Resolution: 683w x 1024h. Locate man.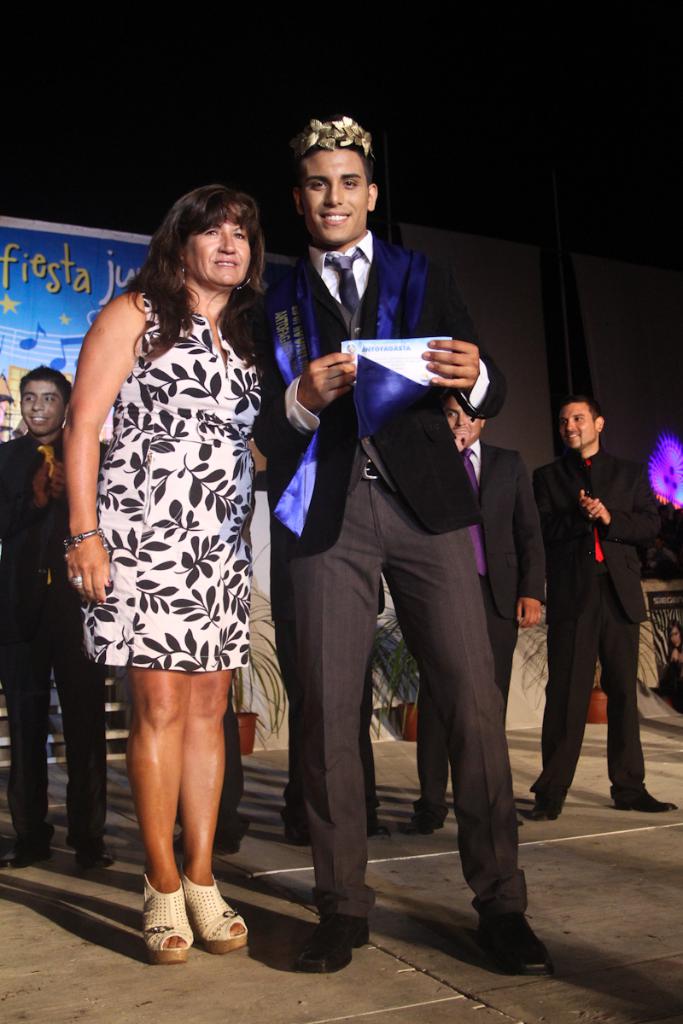
260:110:576:984.
